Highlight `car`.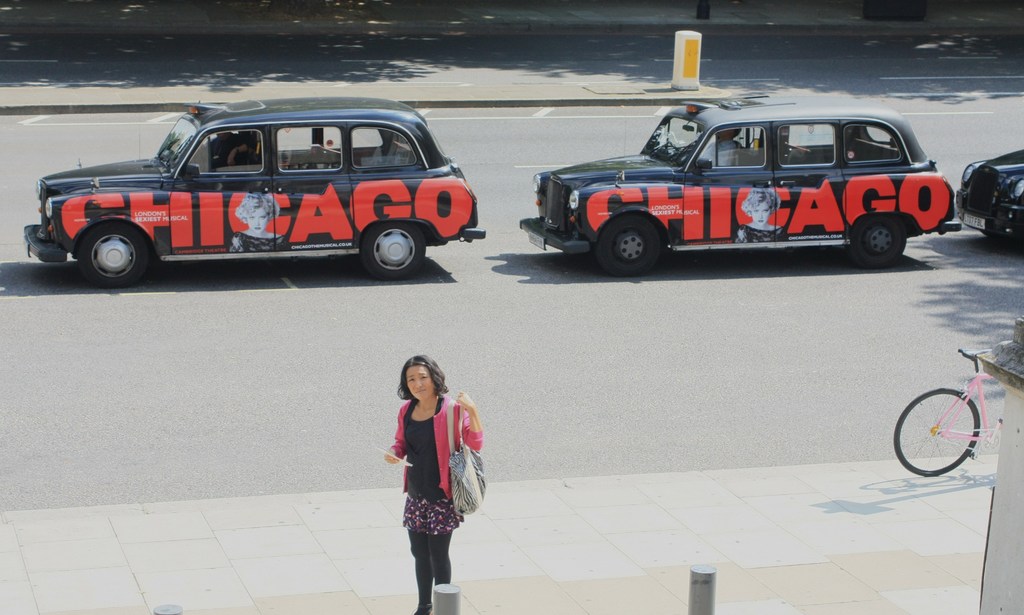
Highlighted region: select_region(519, 90, 960, 275).
